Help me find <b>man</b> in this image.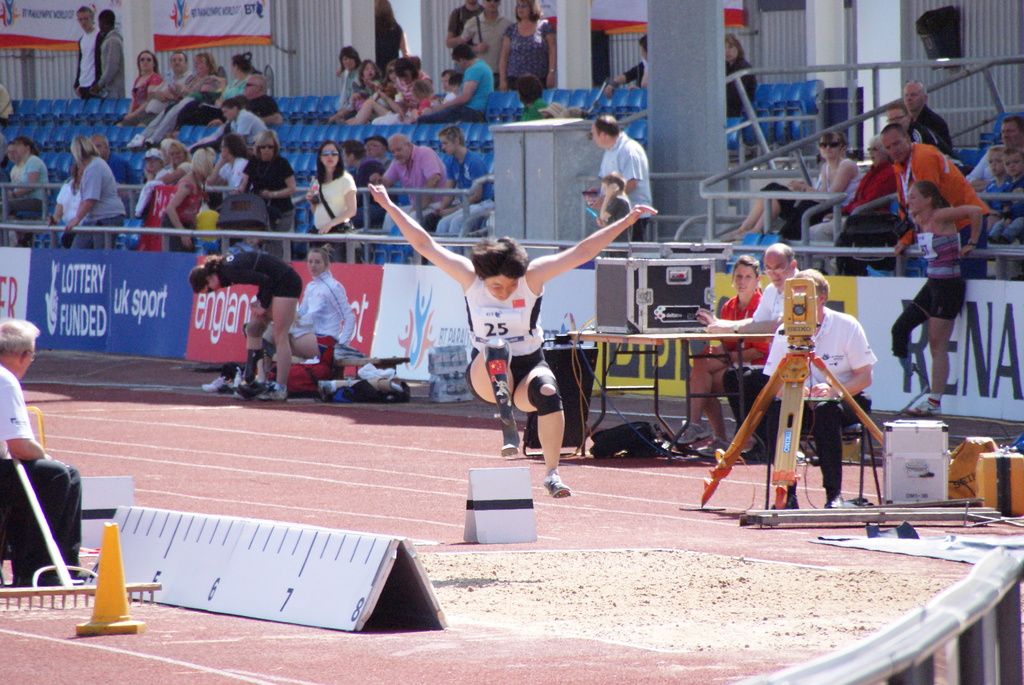
Found it: <box>85,133,143,214</box>.
